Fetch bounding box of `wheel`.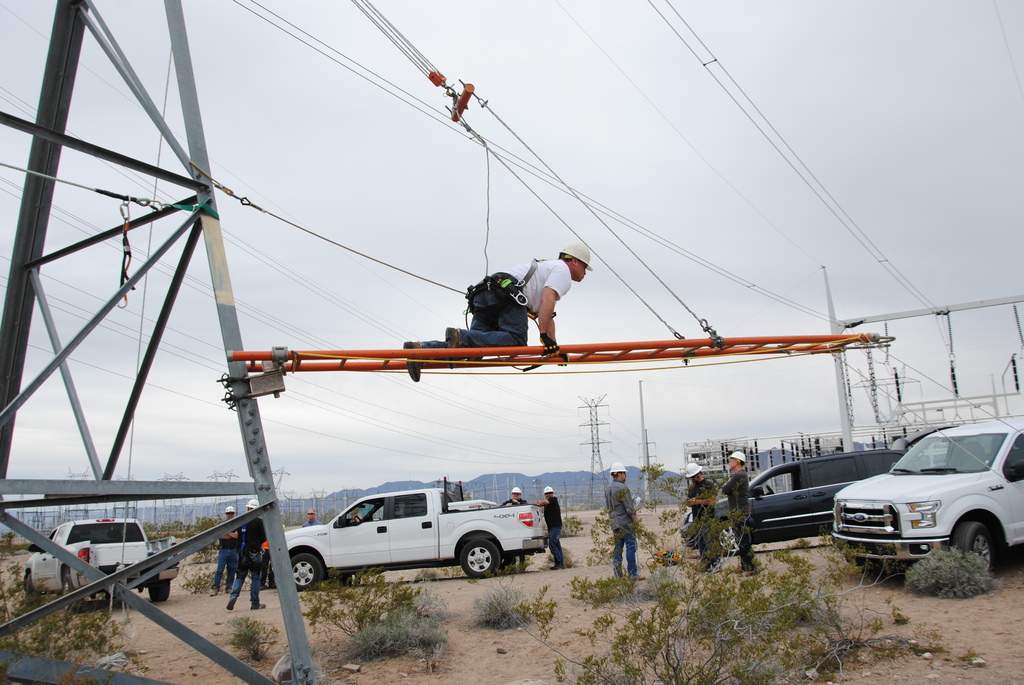
Bbox: rect(952, 517, 993, 574).
